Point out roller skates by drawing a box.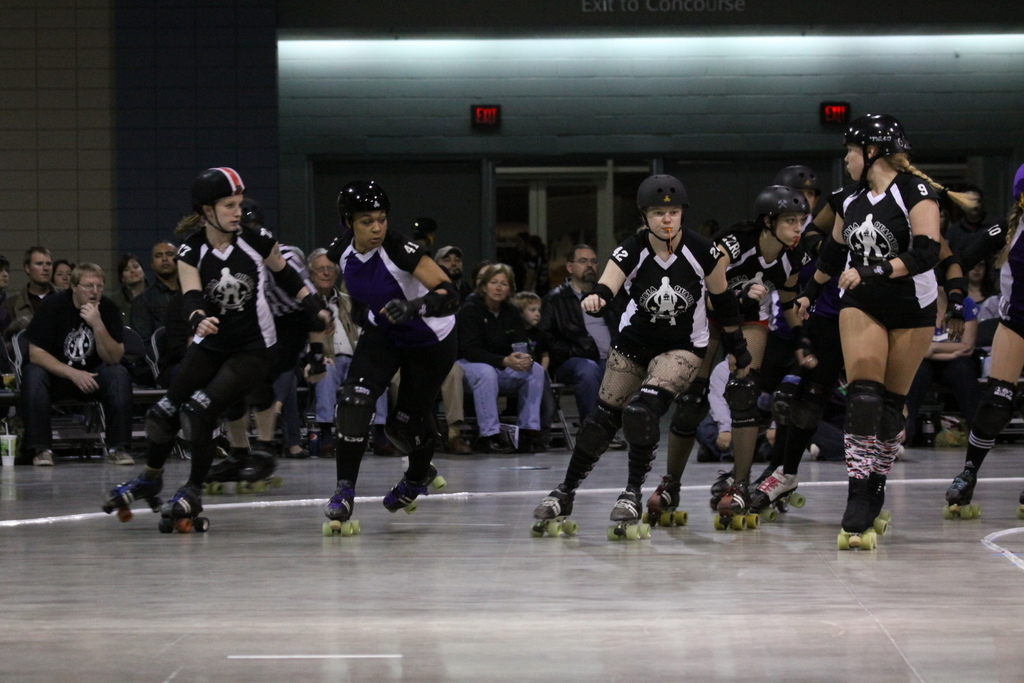
pyautogui.locateOnScreen(642, 475, 688, 531).
